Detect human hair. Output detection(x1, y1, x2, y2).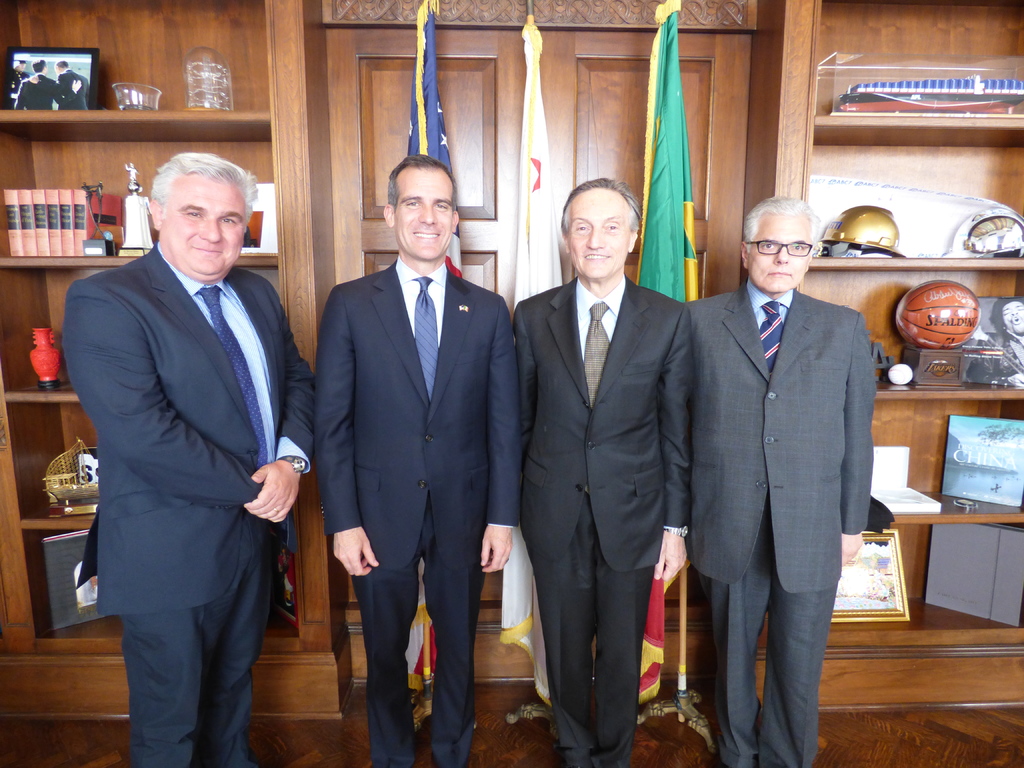
detection(556, 177, 641, 280).
